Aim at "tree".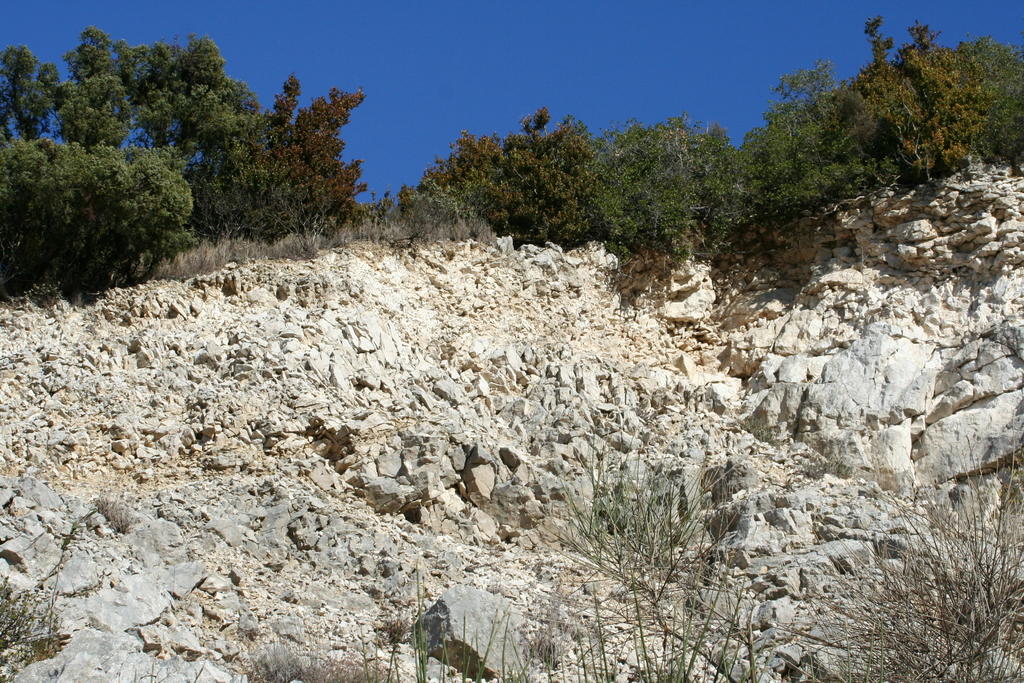
Aimed at {"left": 720, "top": 111, "right": 780, "bottom": 286}.
